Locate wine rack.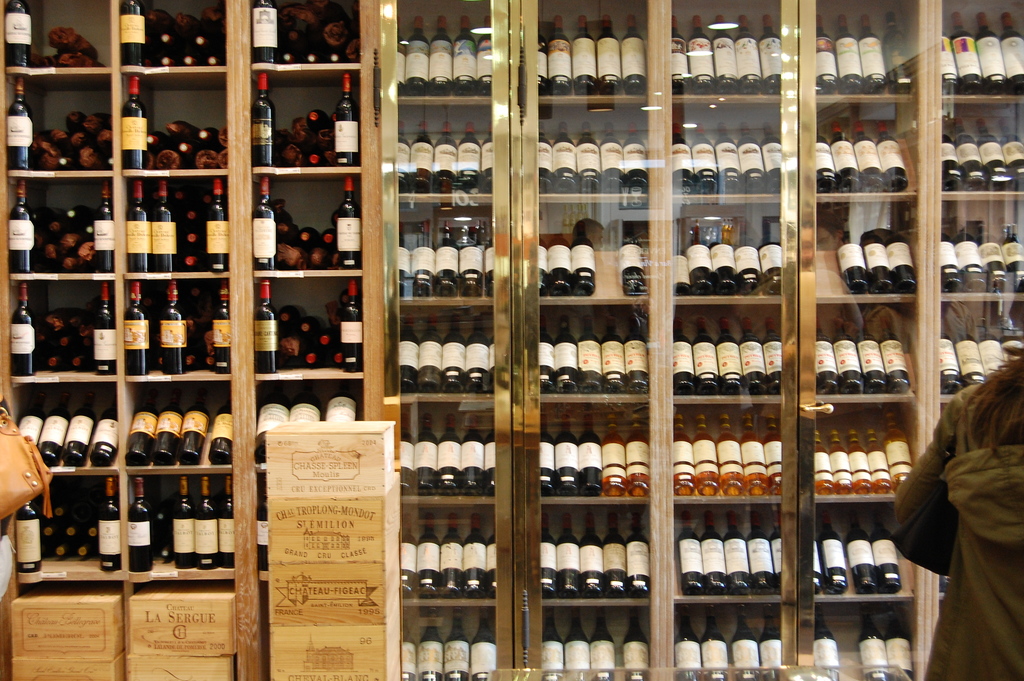
Bounding box: x1=376 y1=0 x2=1023 y2=680.
